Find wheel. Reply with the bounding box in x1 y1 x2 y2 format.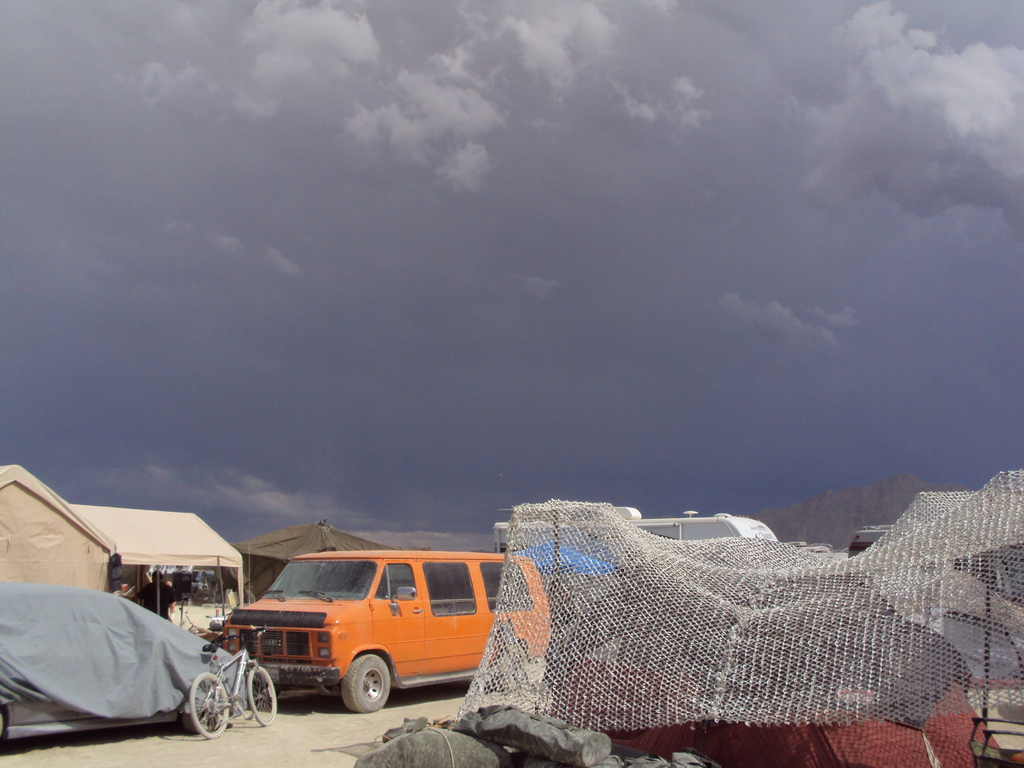
340 653 393 712.
